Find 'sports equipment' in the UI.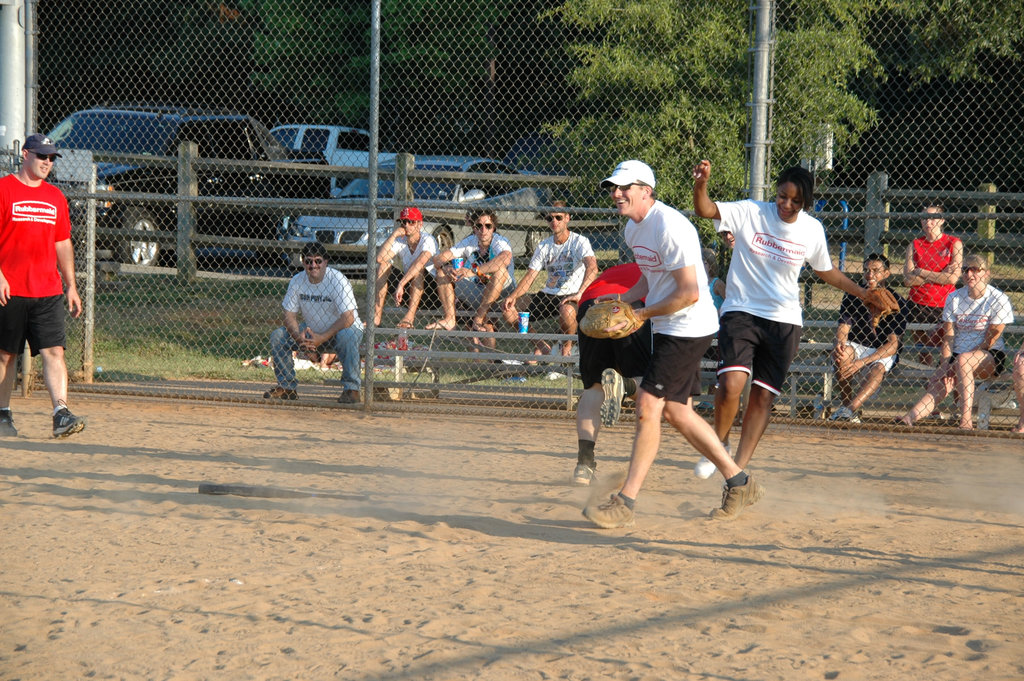
UI element at [688,456,722,481].
